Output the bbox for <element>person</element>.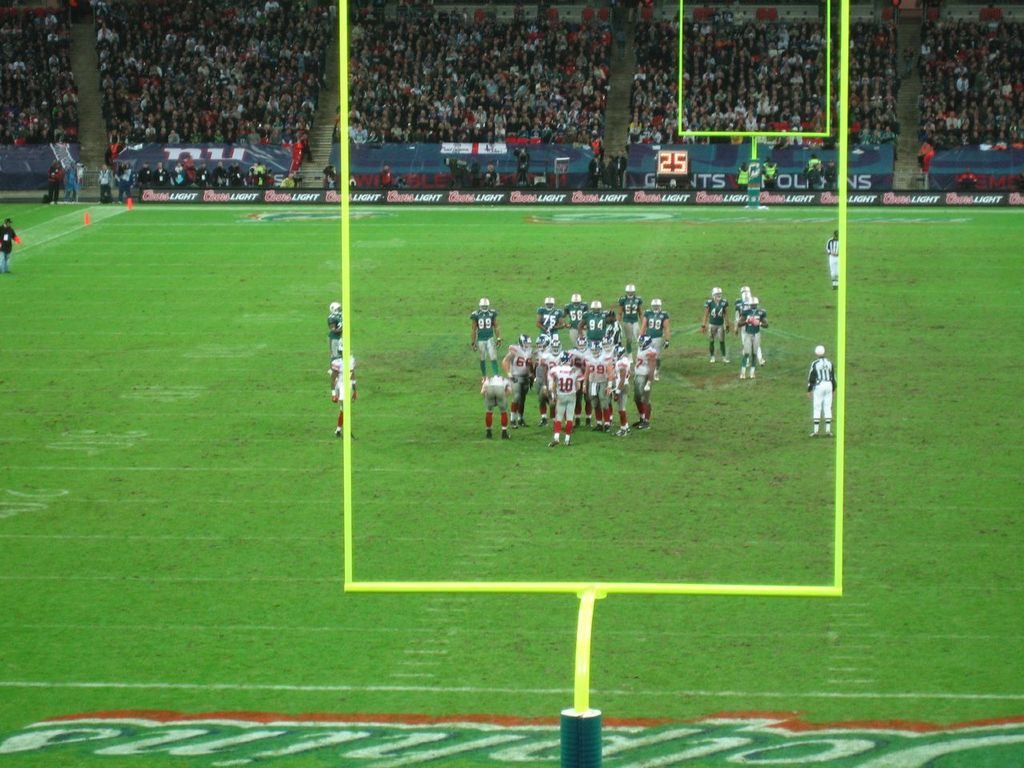
(733, 287, 765, 365).
